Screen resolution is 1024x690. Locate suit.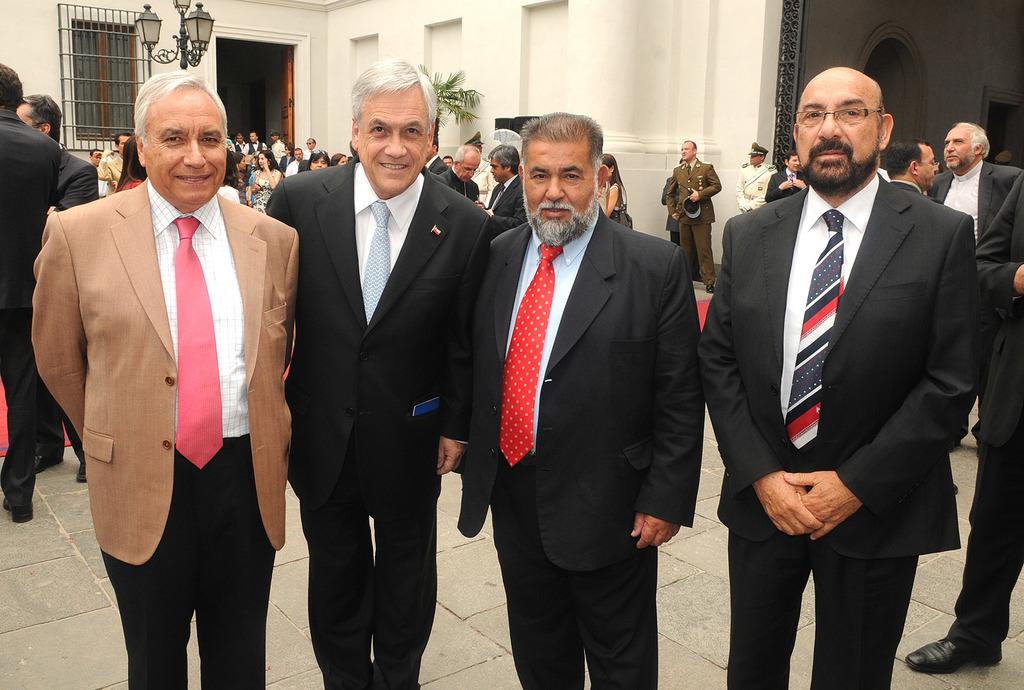
rect(665, 156, 719, 278).
